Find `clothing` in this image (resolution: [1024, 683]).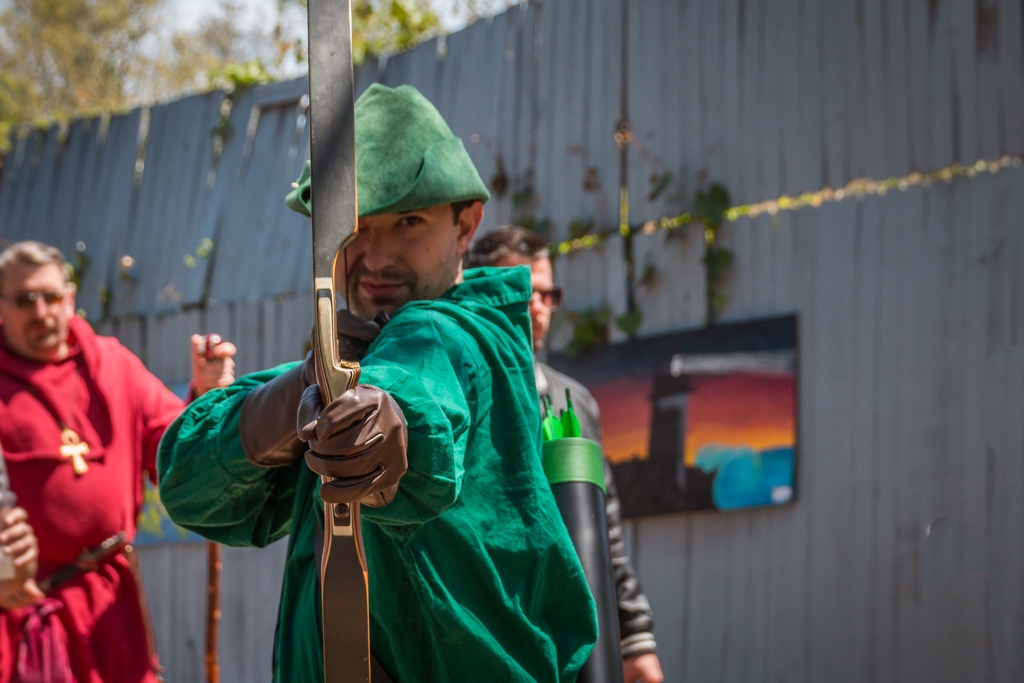
[2, 317, 189, 682].
